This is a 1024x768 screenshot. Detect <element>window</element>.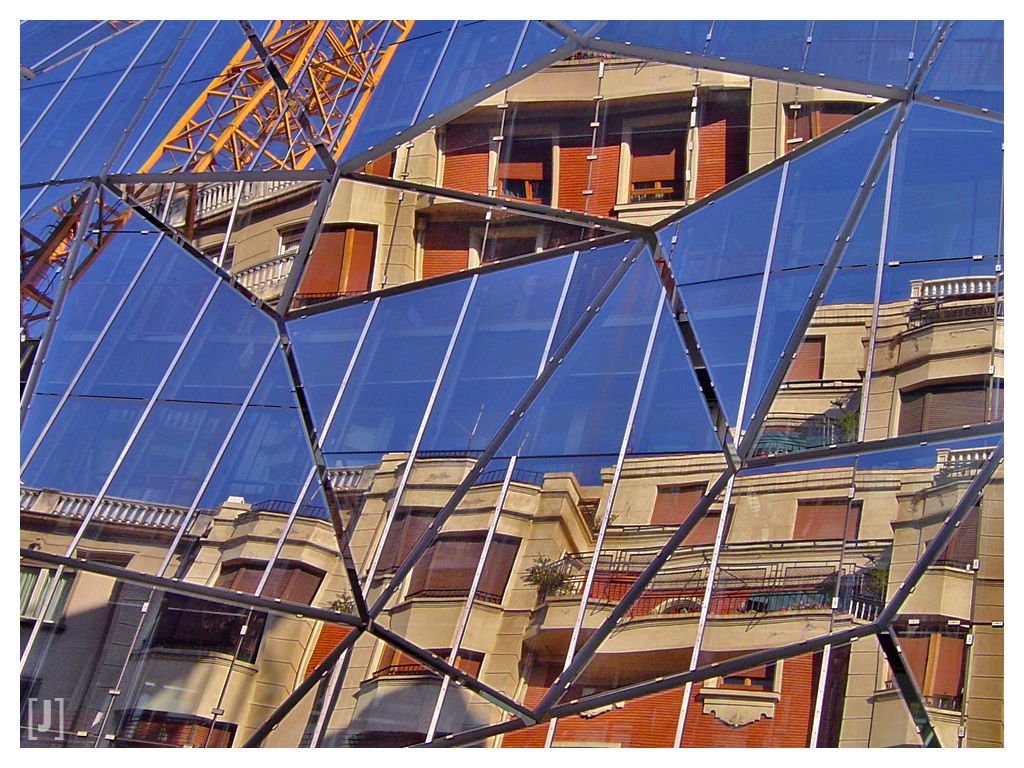
x1=465, y1=131, x2=561, y2=212.
